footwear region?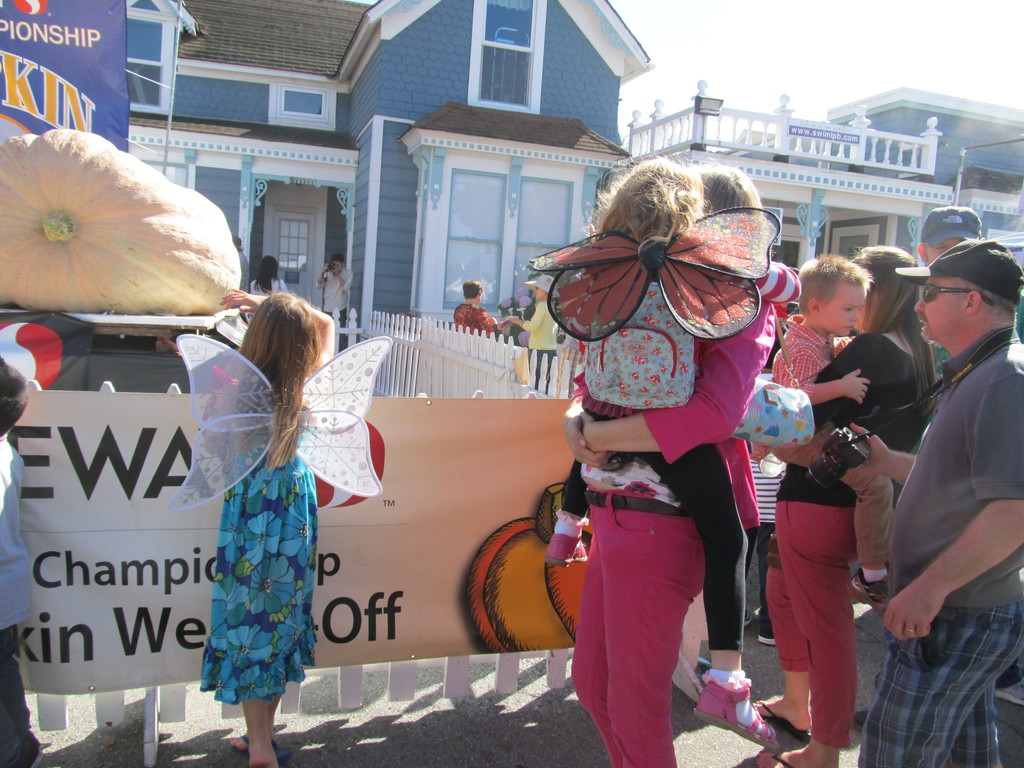
region(761, 623, 778, 644)
